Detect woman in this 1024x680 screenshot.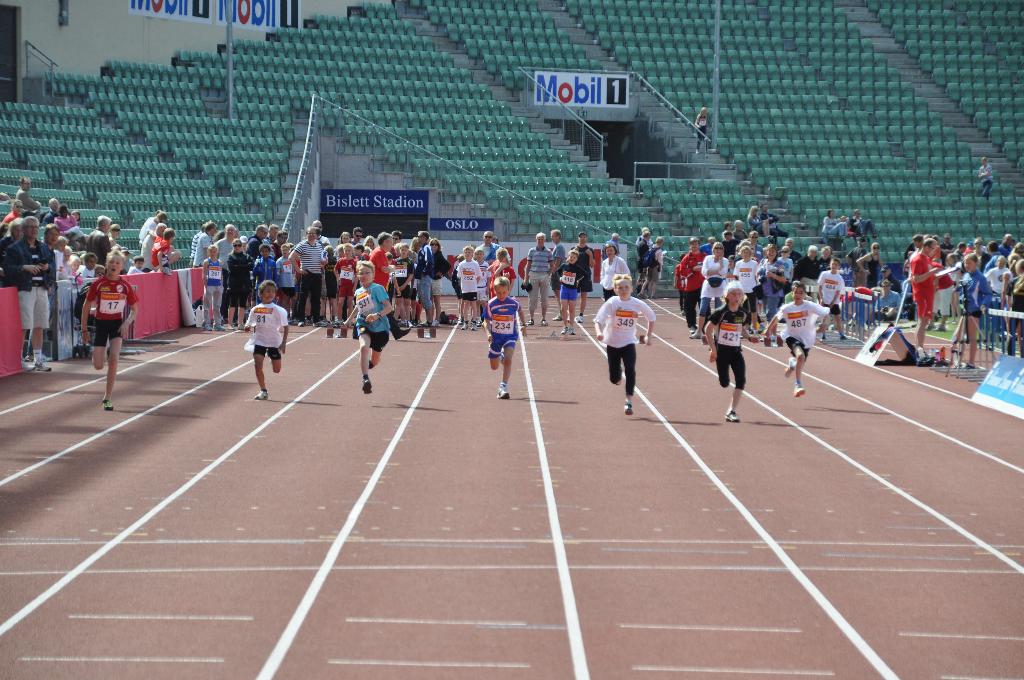
Detection: crop(746, 204, 773, 242).
